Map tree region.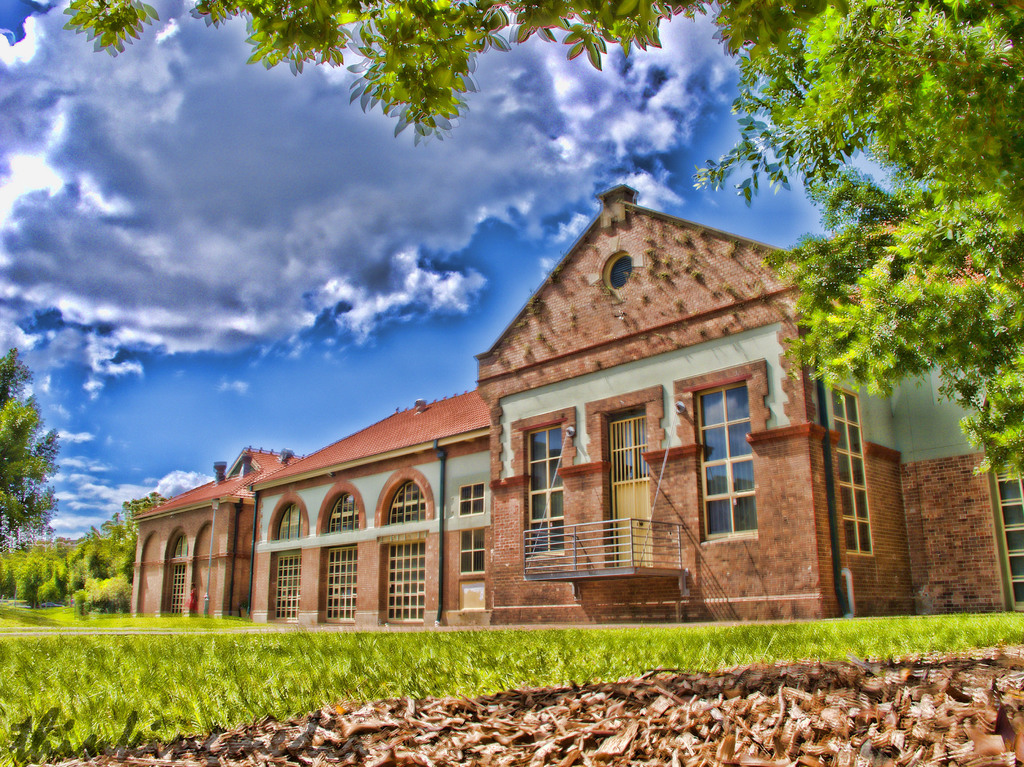
Mapped to detection(0, 347, 59, 537).
